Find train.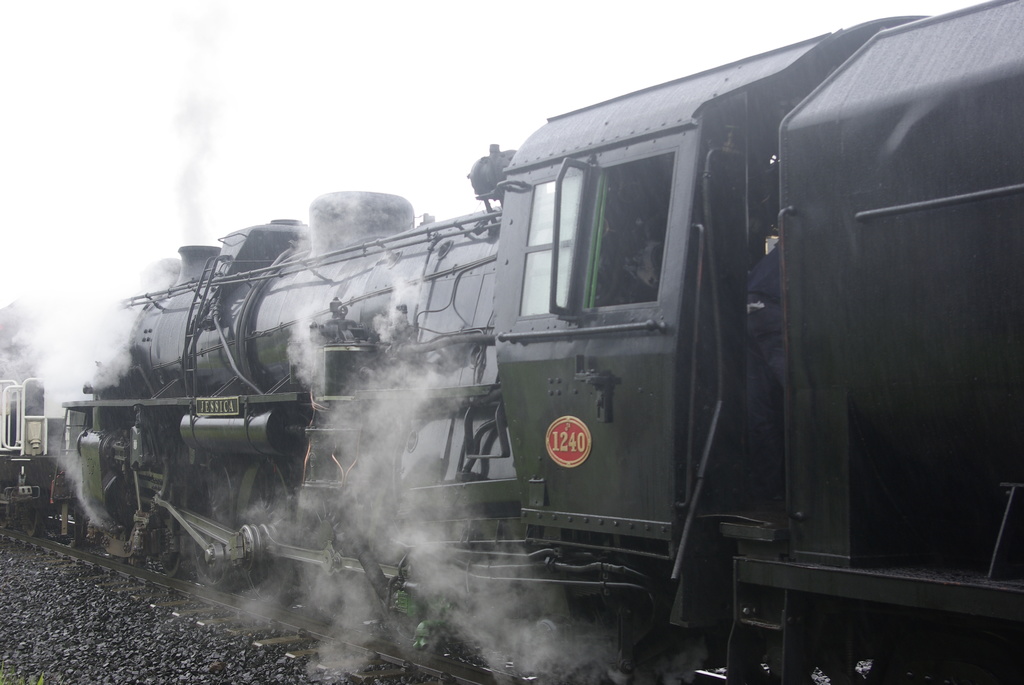
BBox(0, 1, 1023, 684).
